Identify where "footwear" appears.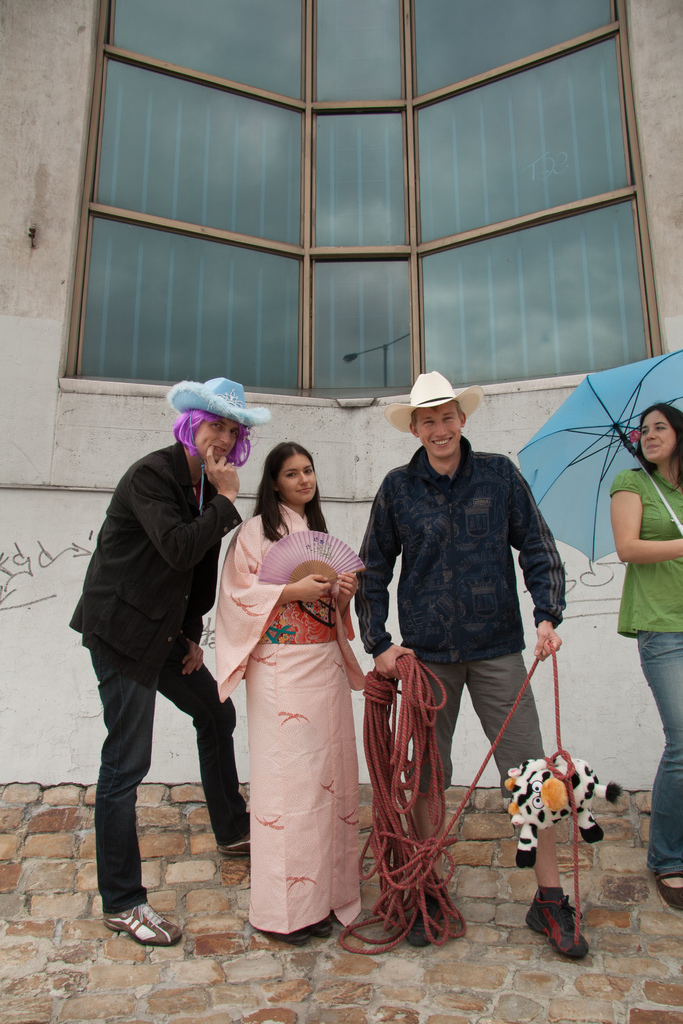
Appears at x1=274 y1=927 x2=311 y2=947.
